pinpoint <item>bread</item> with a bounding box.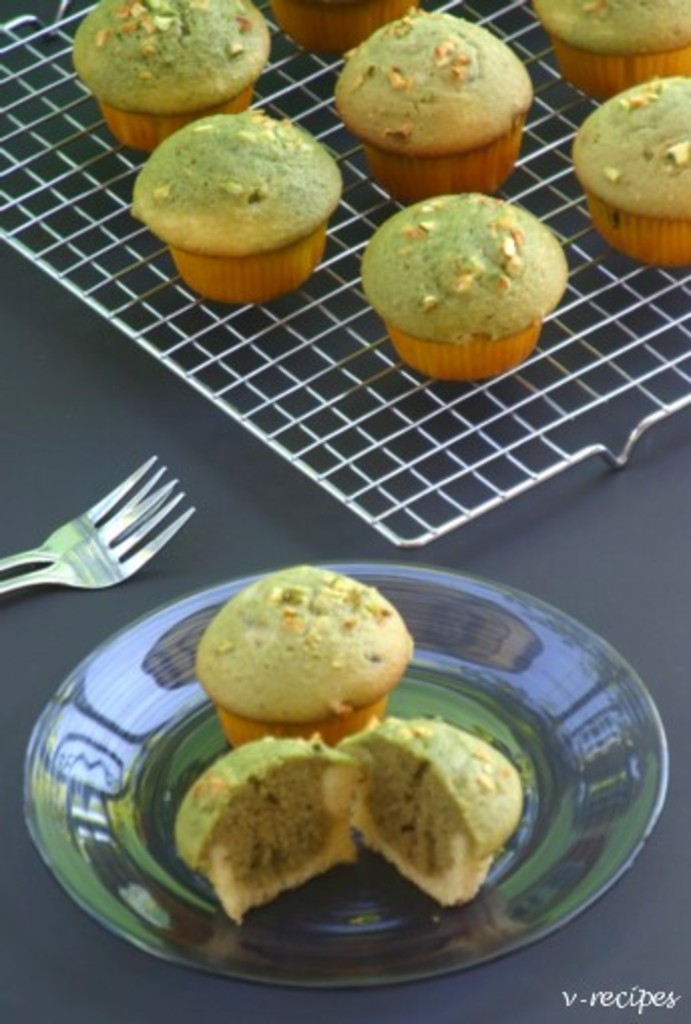
{"left": 199, "top": 566, "right": 418, "bottom": 747}.
